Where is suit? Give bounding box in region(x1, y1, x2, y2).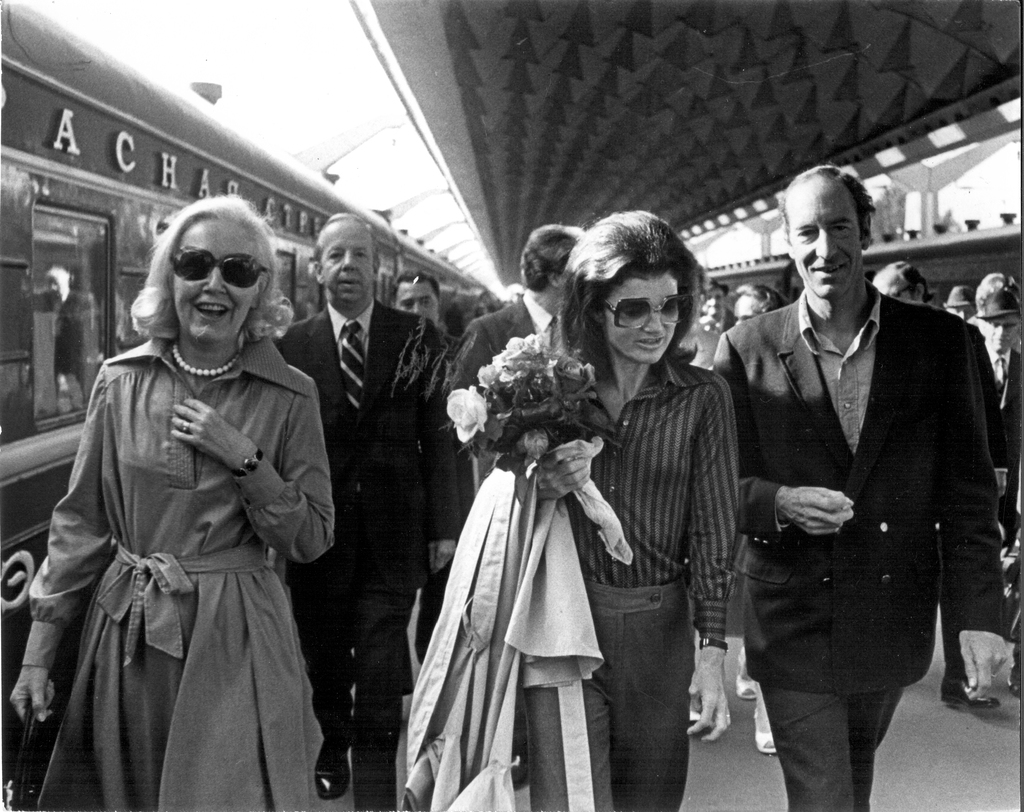
region(454, 290, 563, 480).
